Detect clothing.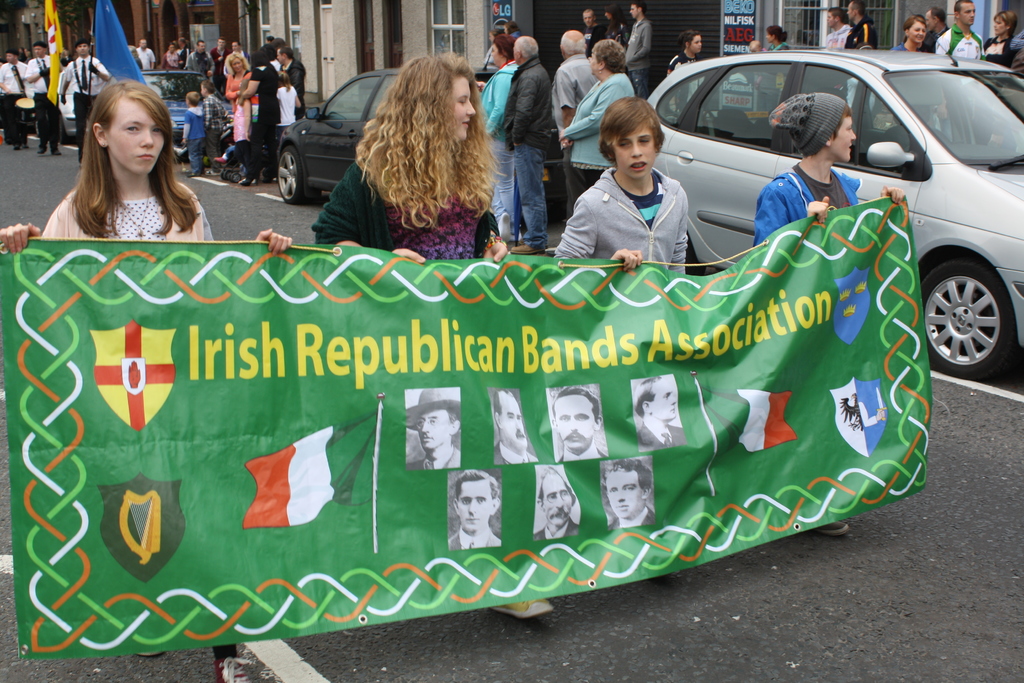
Detected at x1=0 y1=62 x2=28 y2=140.
